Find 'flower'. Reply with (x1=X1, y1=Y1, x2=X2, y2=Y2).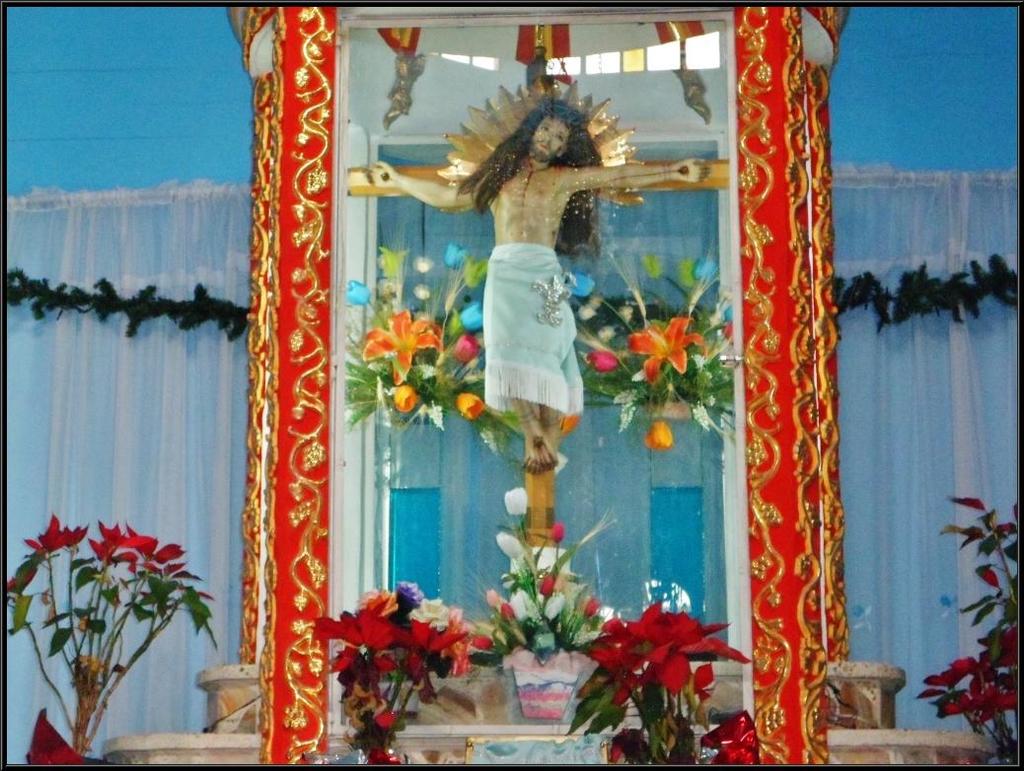
(x1=460, y1=301, x2=485, y2=334).
